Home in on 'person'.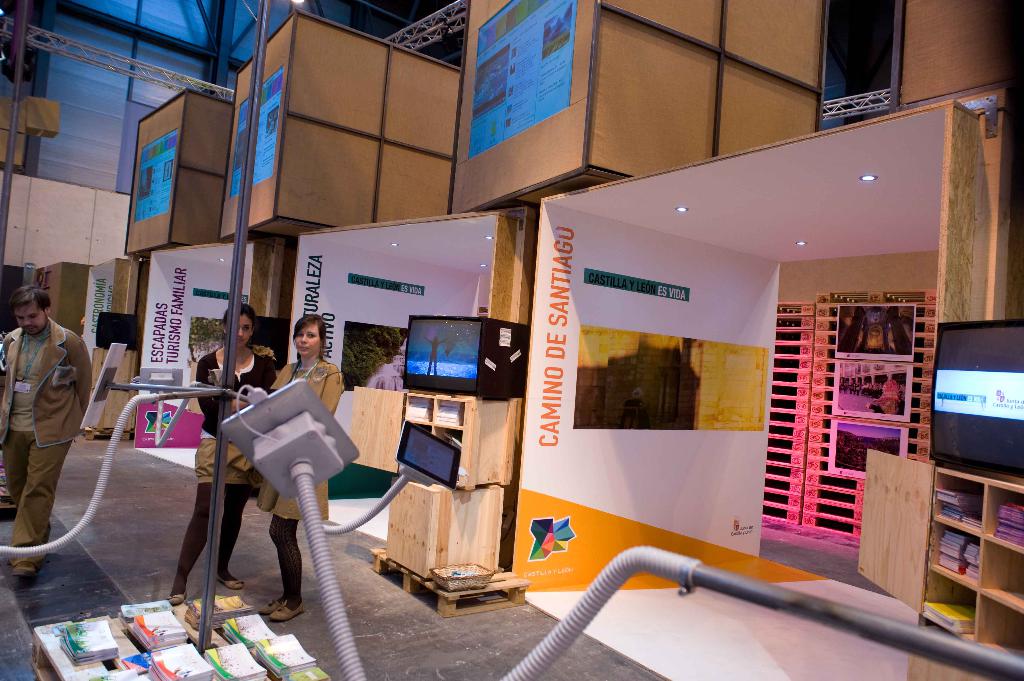
Homed in at {"x1": 421, "y1": 333, "x2": 447, "y2": 377}.
